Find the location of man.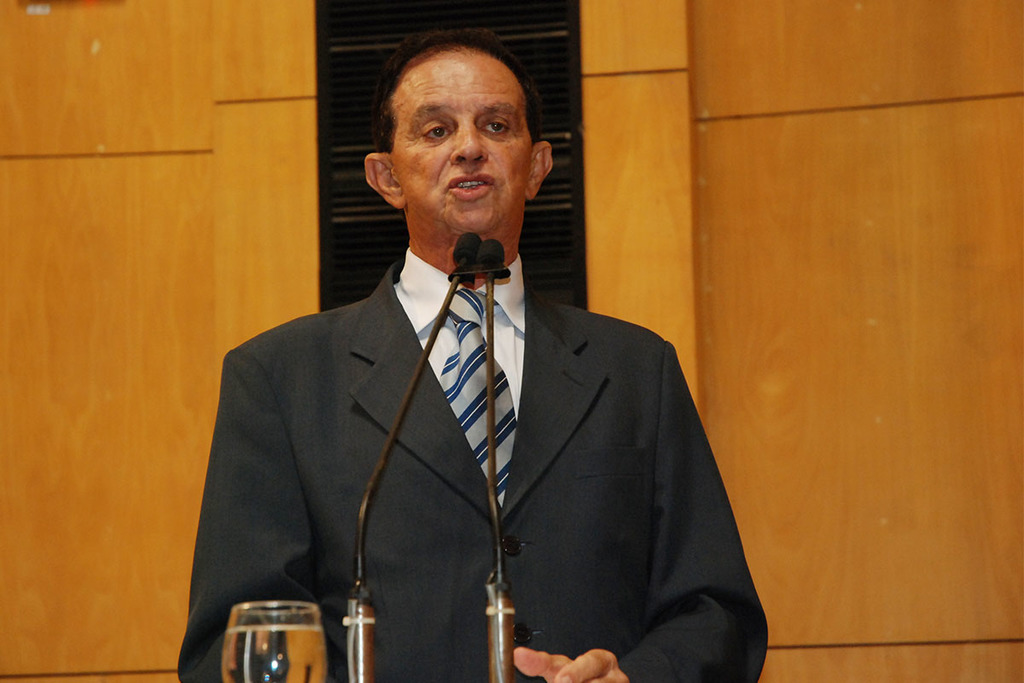
Location: (191, 69, 755, 671).
